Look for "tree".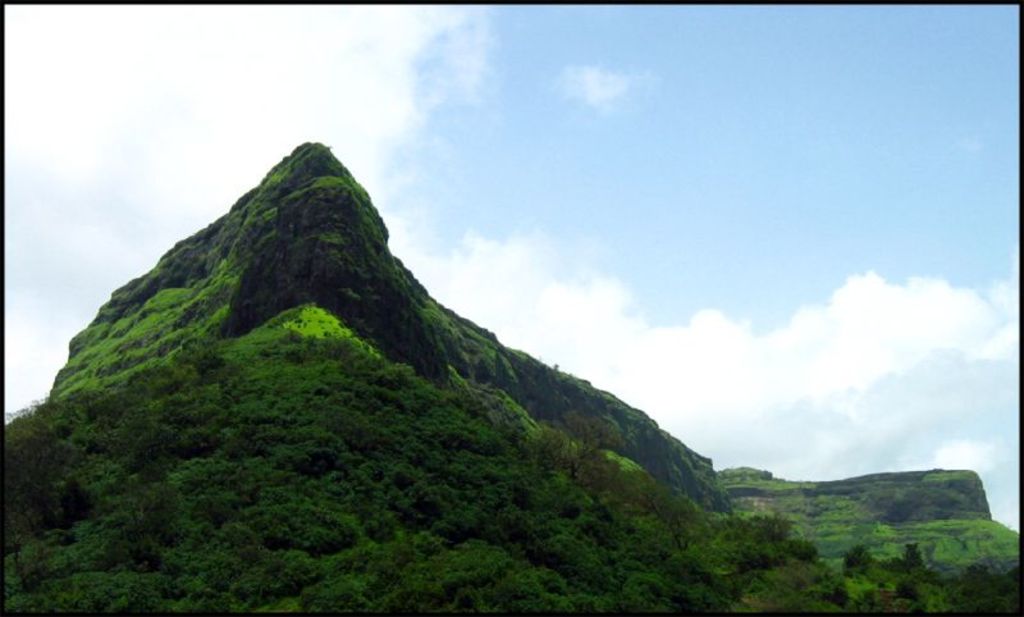
Found: [904,541,923,568].
